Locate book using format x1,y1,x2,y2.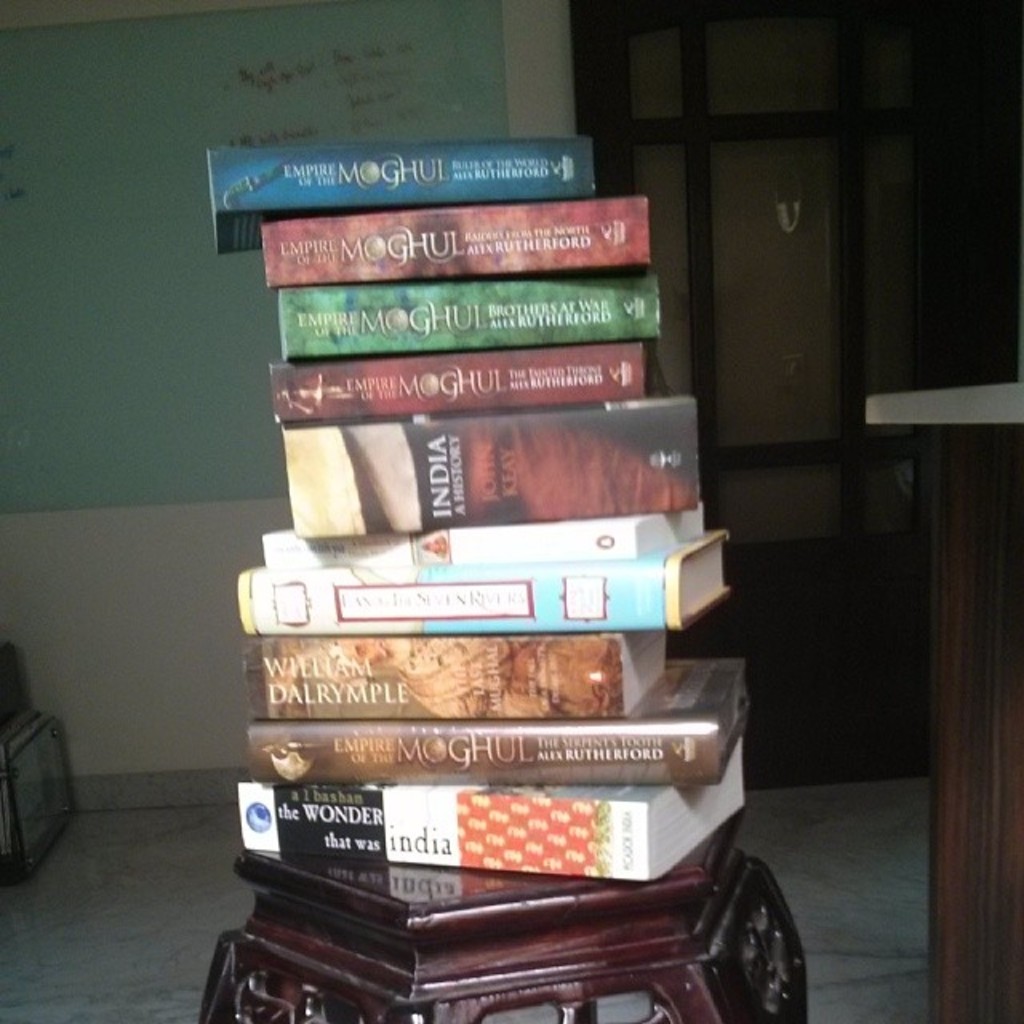
285,390,706,525.
